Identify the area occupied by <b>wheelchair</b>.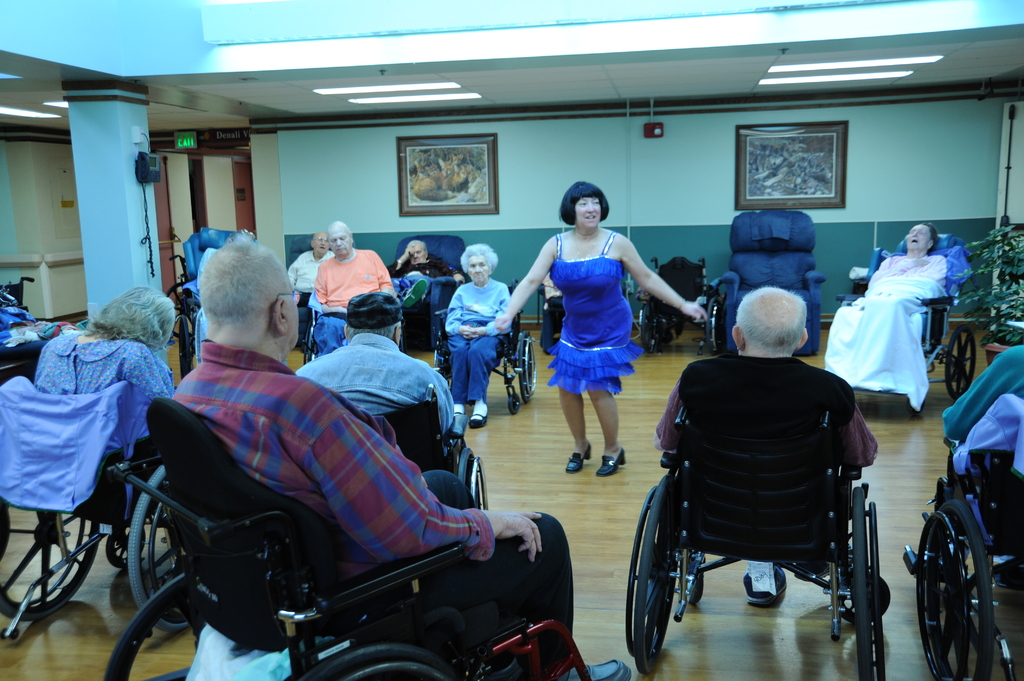
Area: 99,401,607,680.
